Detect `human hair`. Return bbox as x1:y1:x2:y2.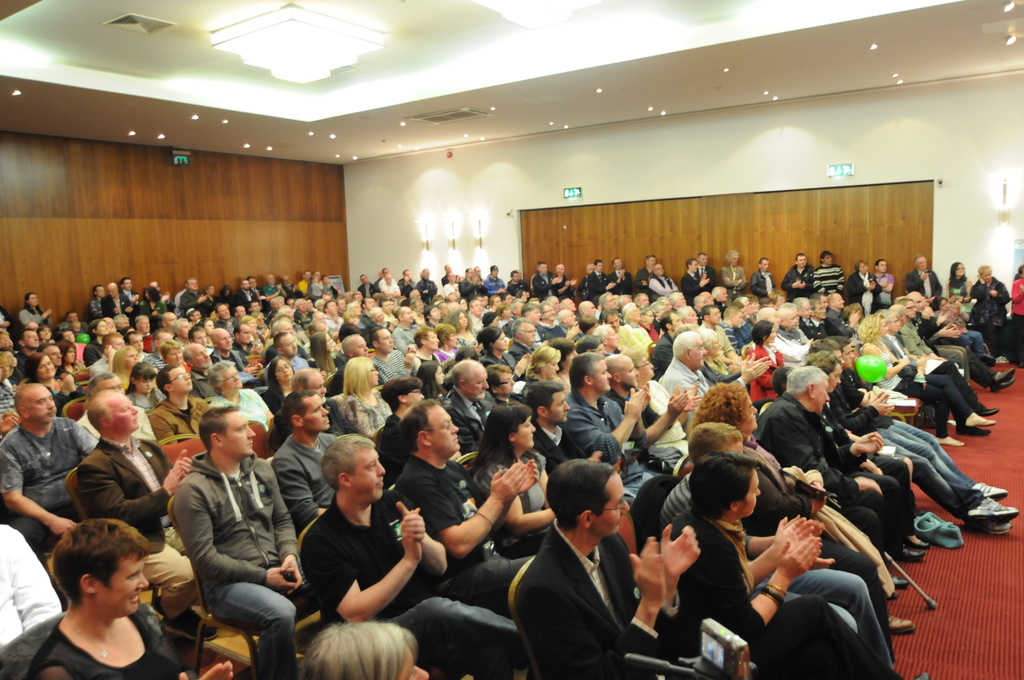
691:382:749:429.
